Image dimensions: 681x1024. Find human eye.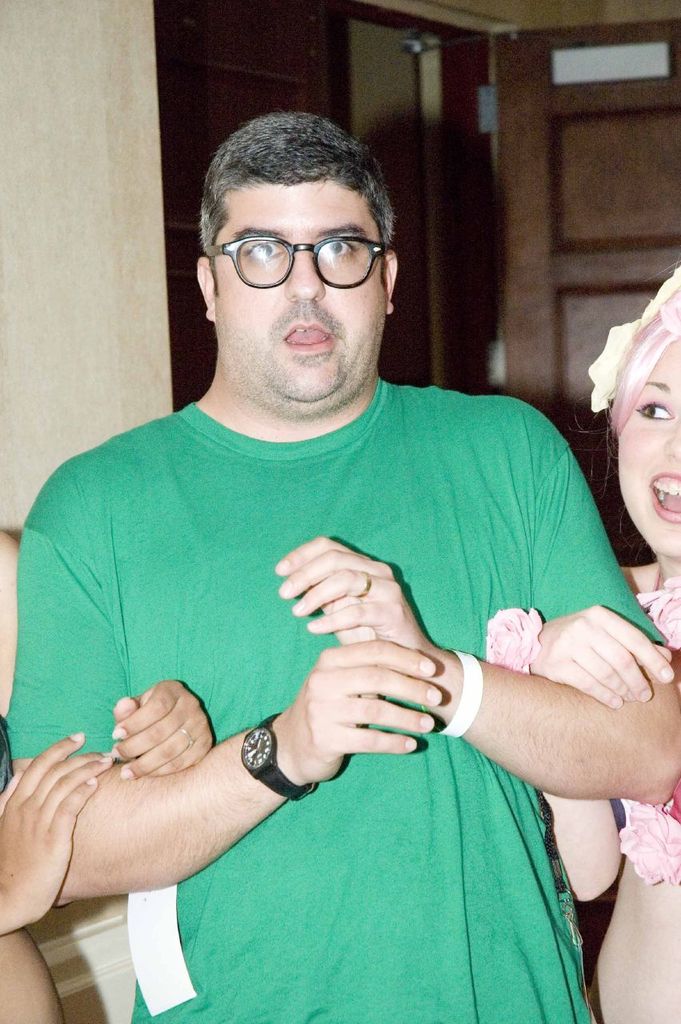
634/394/678/422.
